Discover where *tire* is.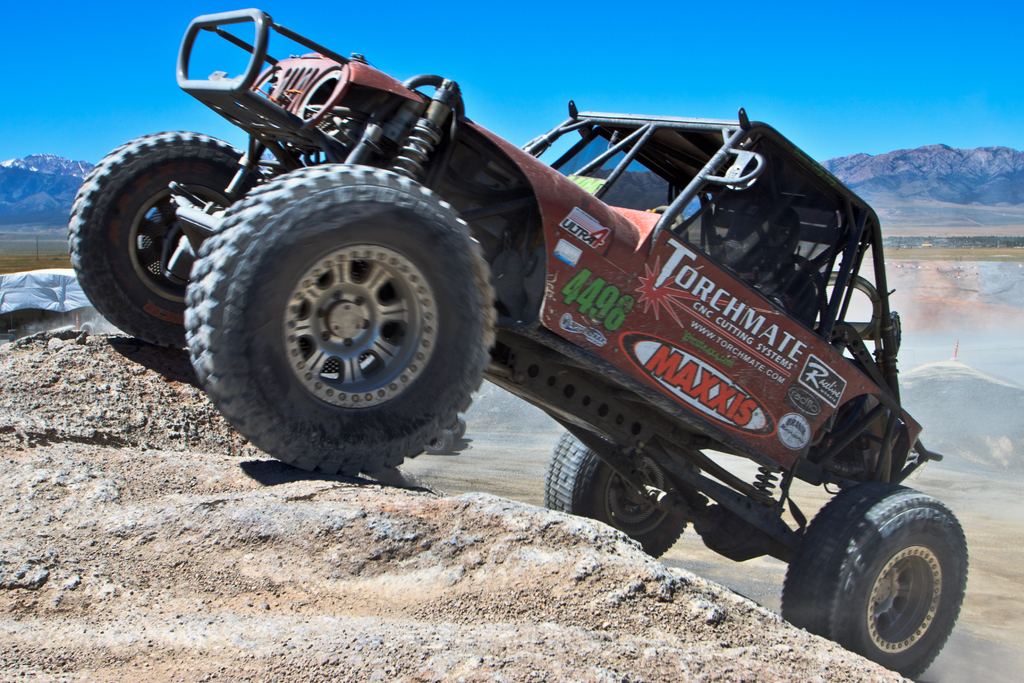
Discovered at 546/431/688/559.
